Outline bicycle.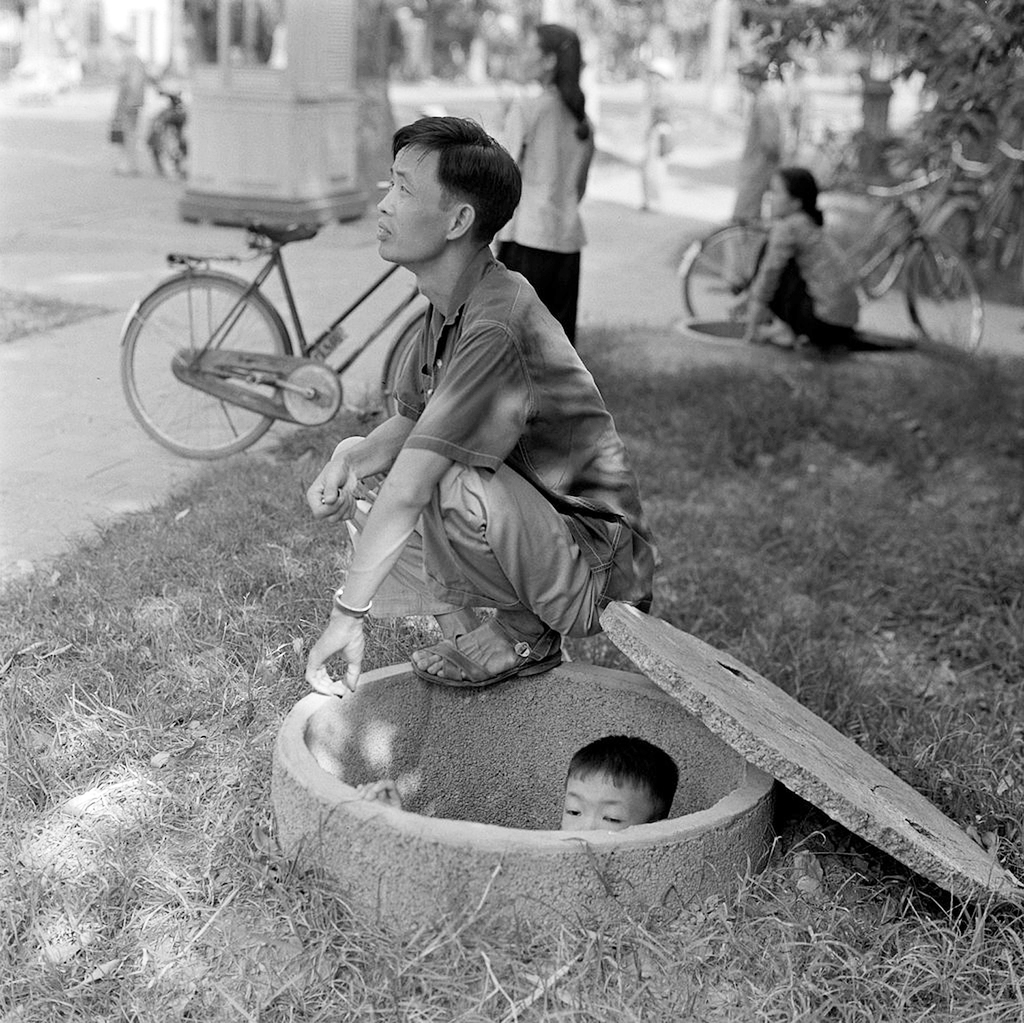
Outline: 106, 194, 435, 491.
